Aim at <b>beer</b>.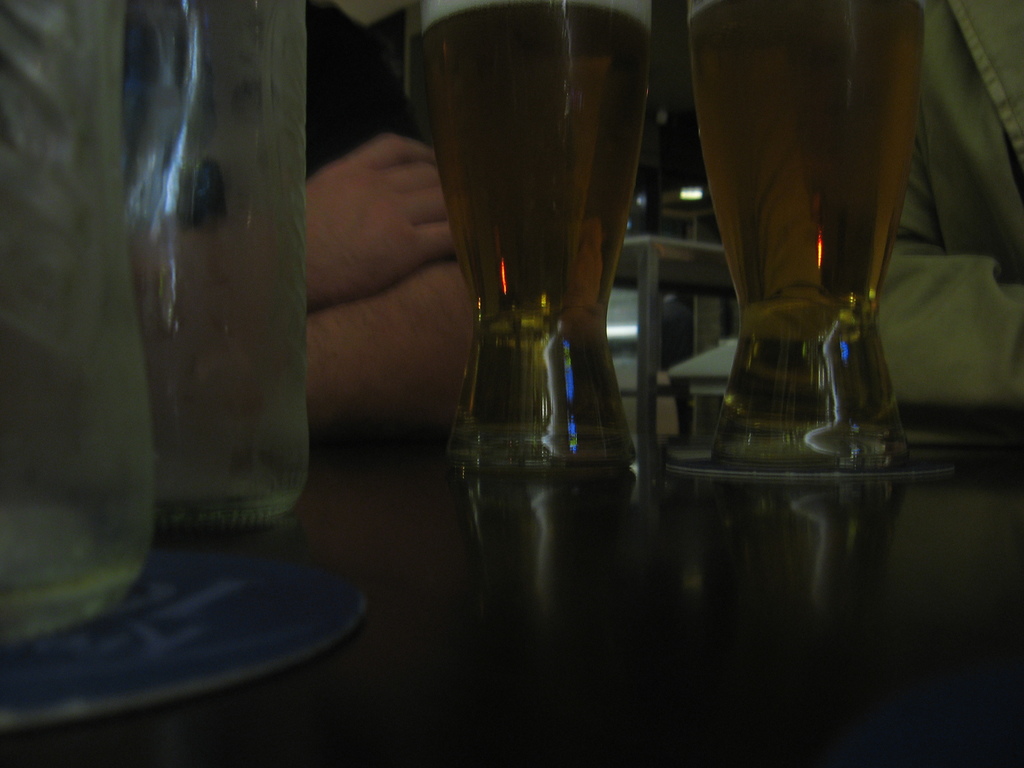
Aimed at 409/3/661/458.
